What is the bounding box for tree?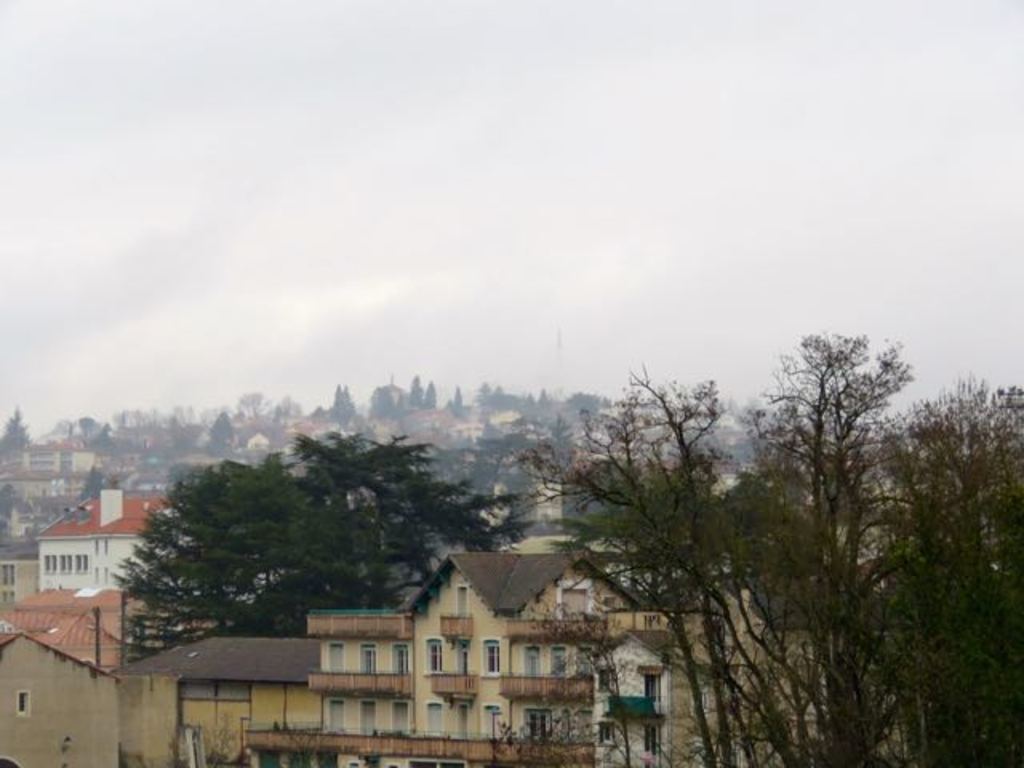
detection(200, 410, 232, 459).
